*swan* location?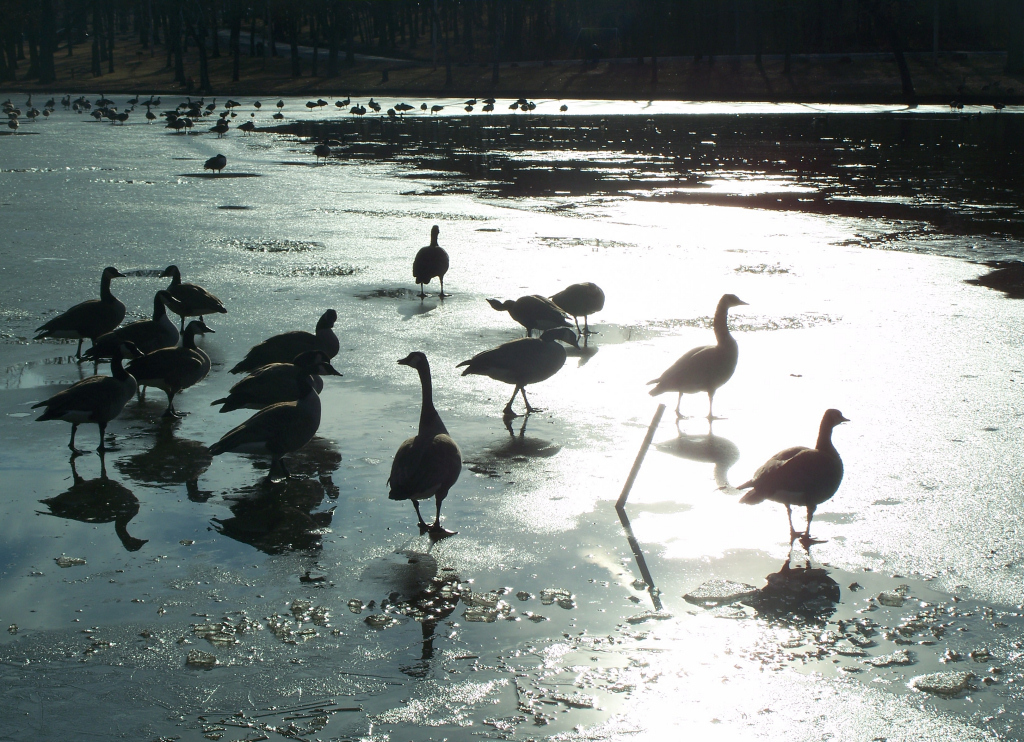
l=484, t=98, r=498, b=103
